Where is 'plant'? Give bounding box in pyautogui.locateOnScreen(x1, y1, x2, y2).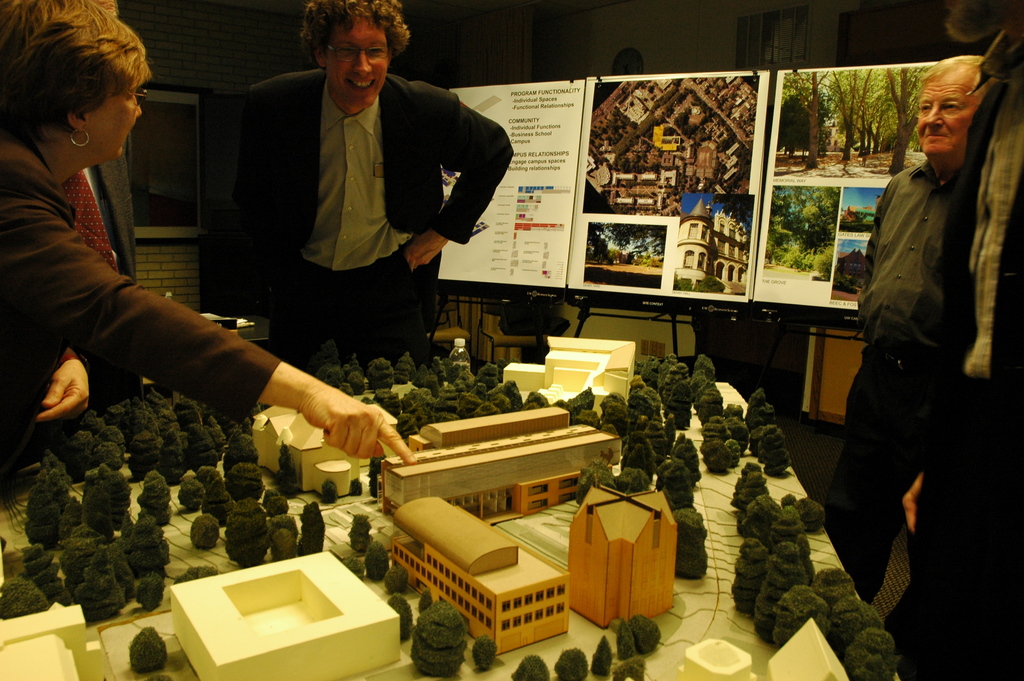
pyautogui.locateOnScreen(556, 647, 598, 680).
